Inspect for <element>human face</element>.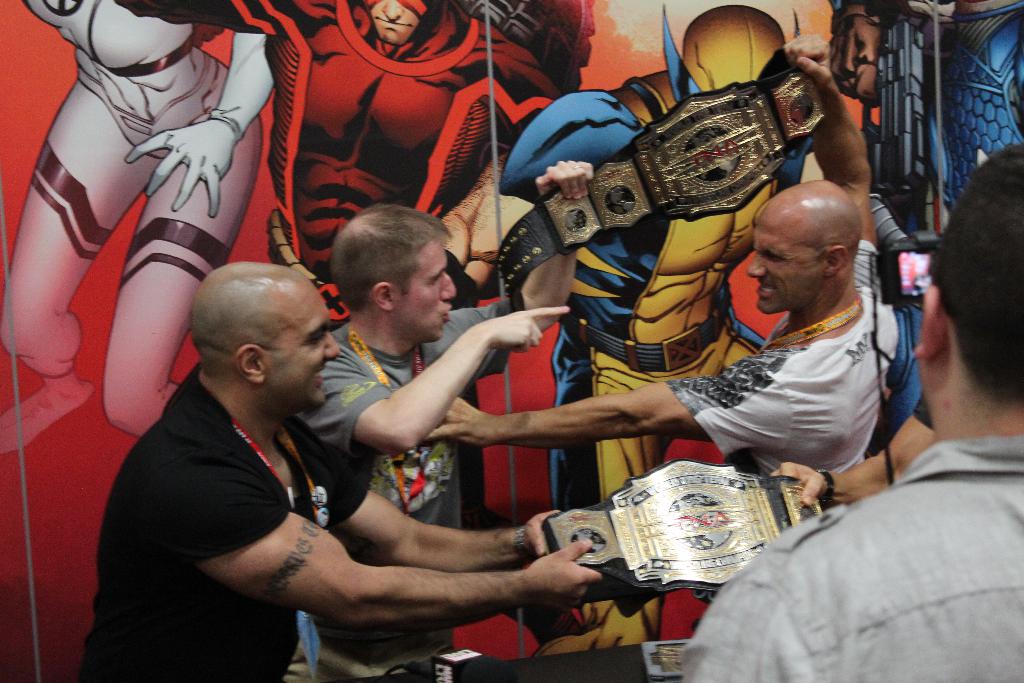
Inspection: detection(392, 237, 461, 341).
